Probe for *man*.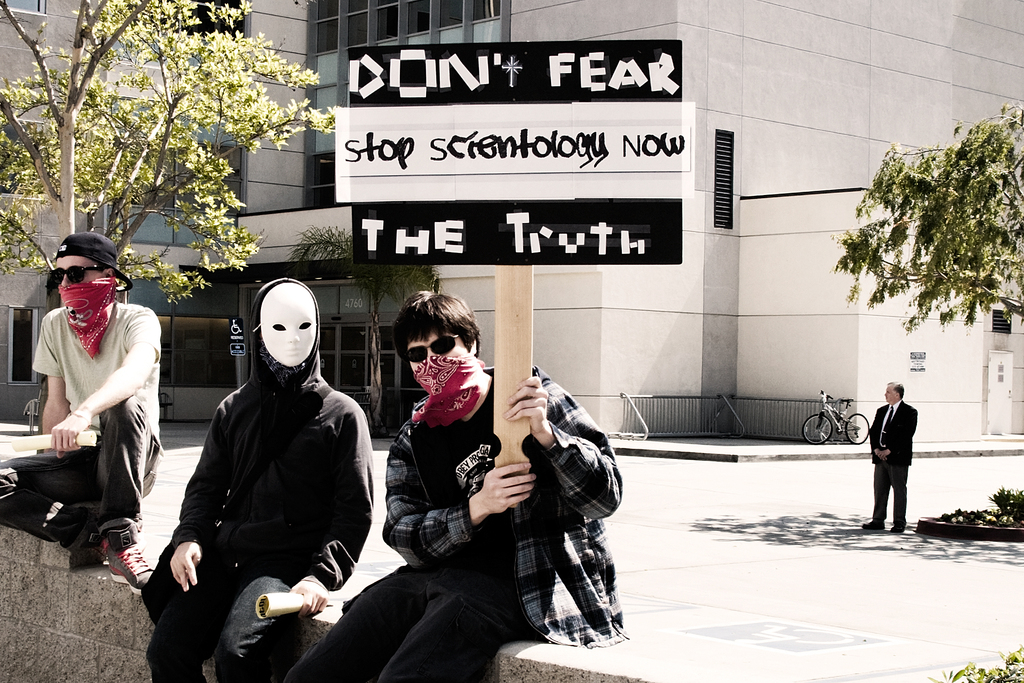
Probe result: BBox(25, 232, 164, 595).
